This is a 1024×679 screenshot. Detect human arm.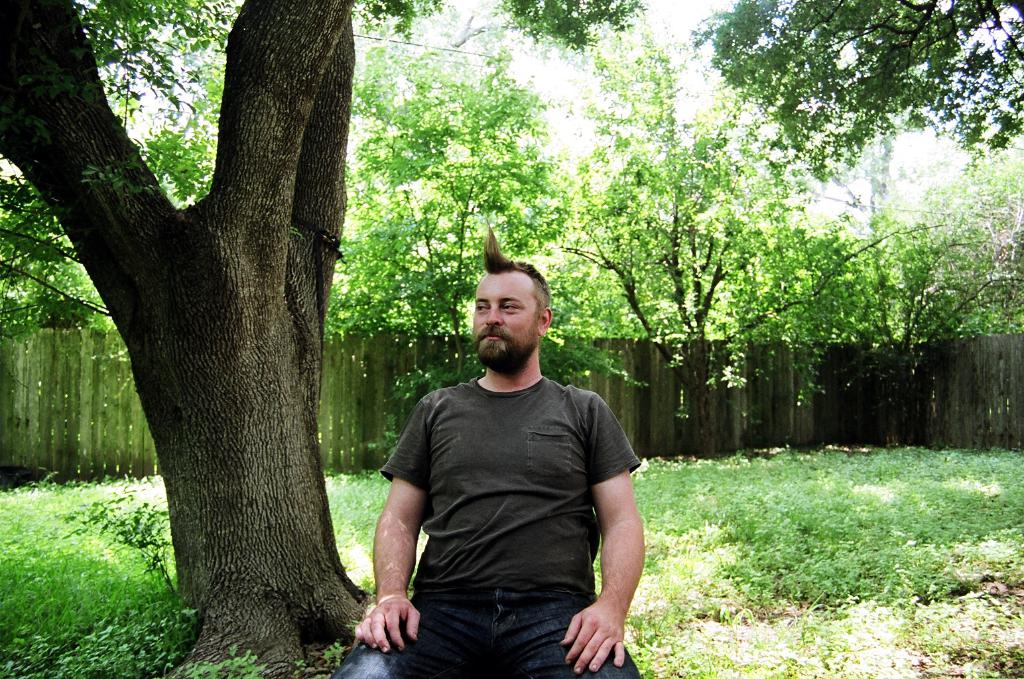
{"left": 353, "top": 398, "right": 425, "bottom": 654}.
